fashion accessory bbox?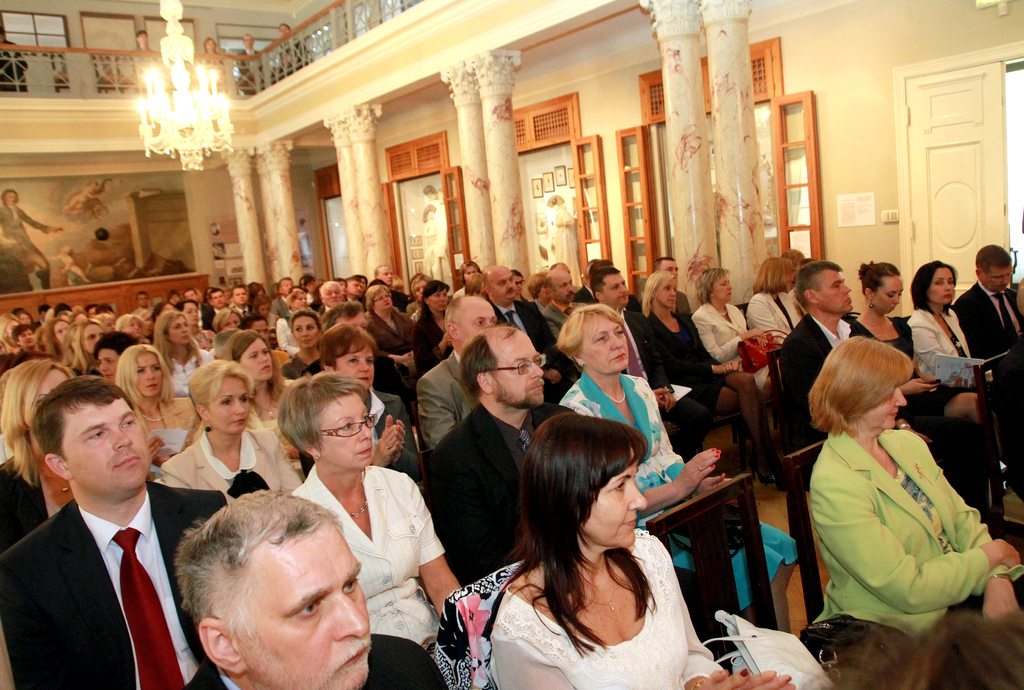
BBox(519, 428, 530, 451)
